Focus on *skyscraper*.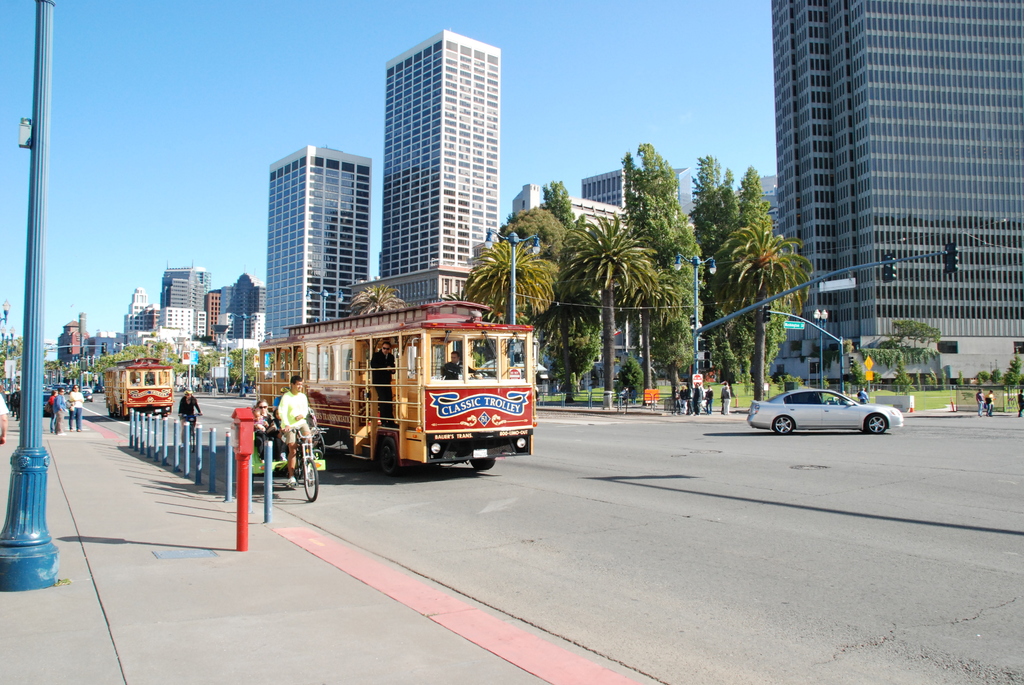
Focused at x1=582, y1=157, x2=702, y2=227.
